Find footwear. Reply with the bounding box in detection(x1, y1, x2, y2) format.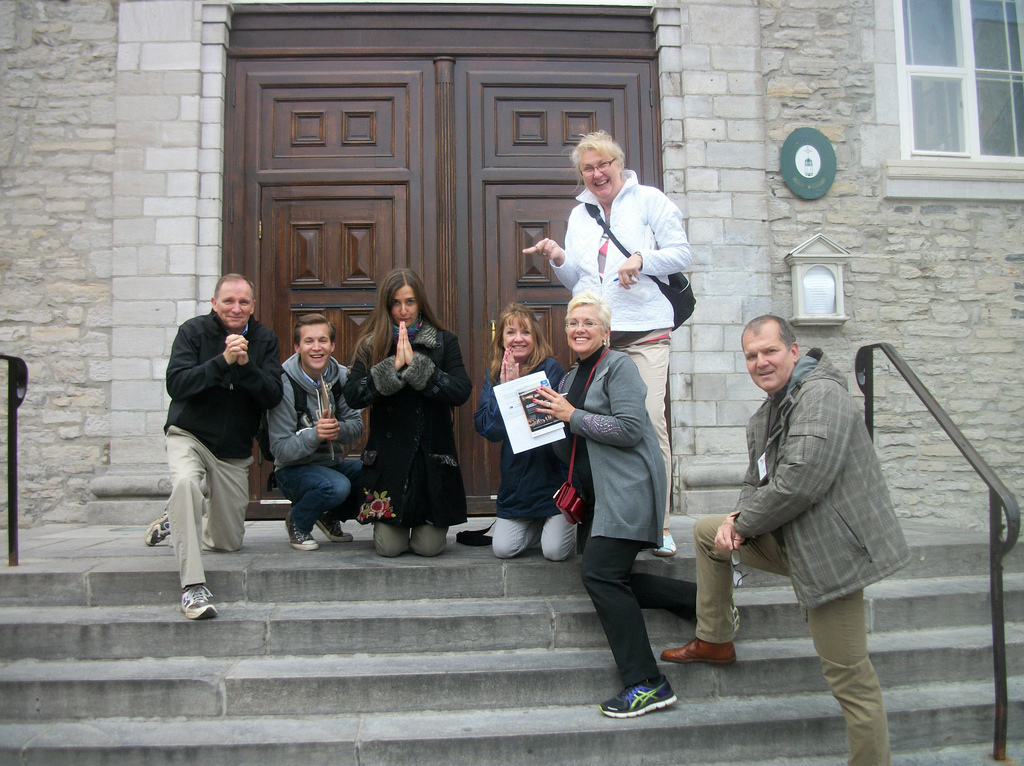
detection(317, 512, 353, 542).
